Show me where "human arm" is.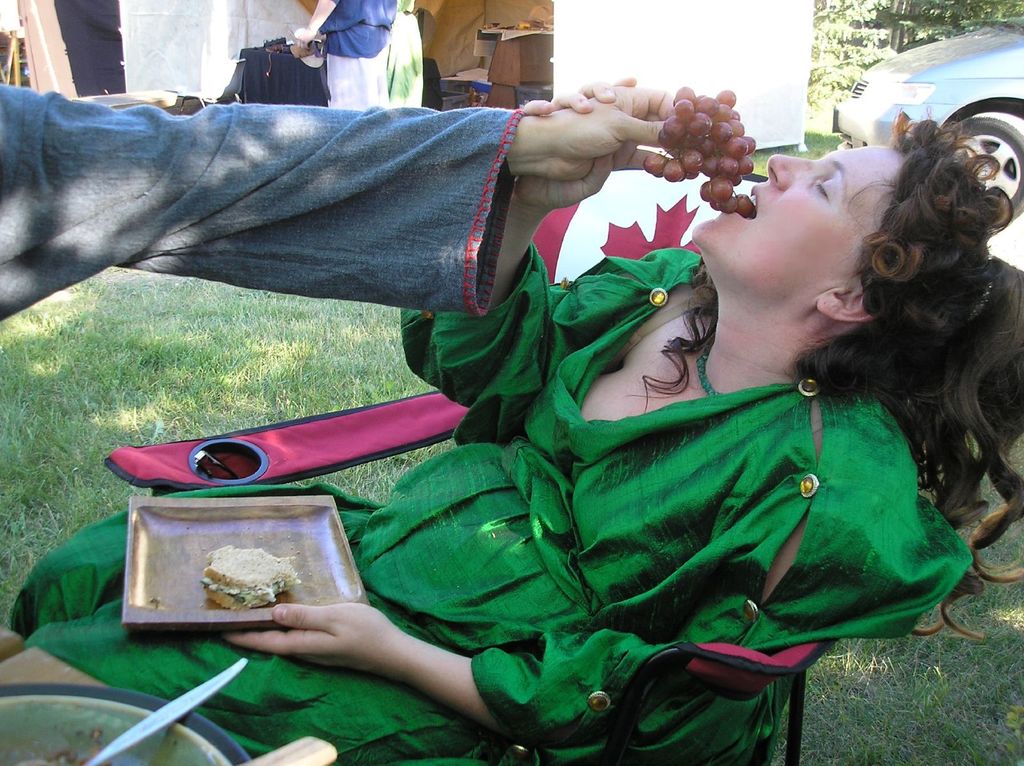
"human arm" is at [left=0, top=82, right=675, bottom=319].
